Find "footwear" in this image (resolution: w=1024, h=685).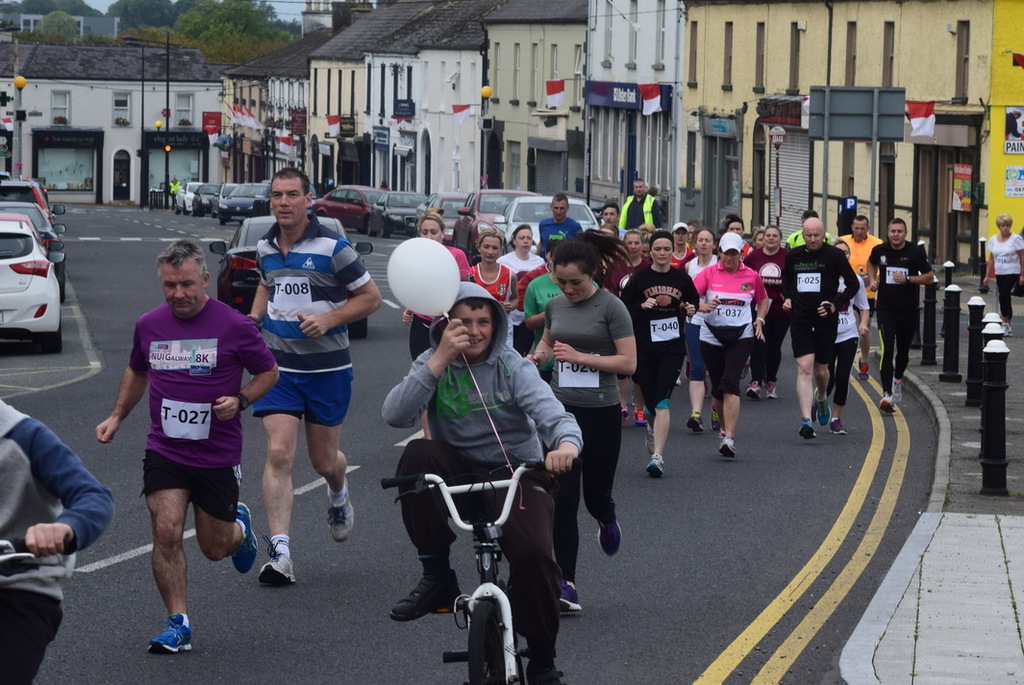
(x1=712, y1=405, x2=725, y2=427).
